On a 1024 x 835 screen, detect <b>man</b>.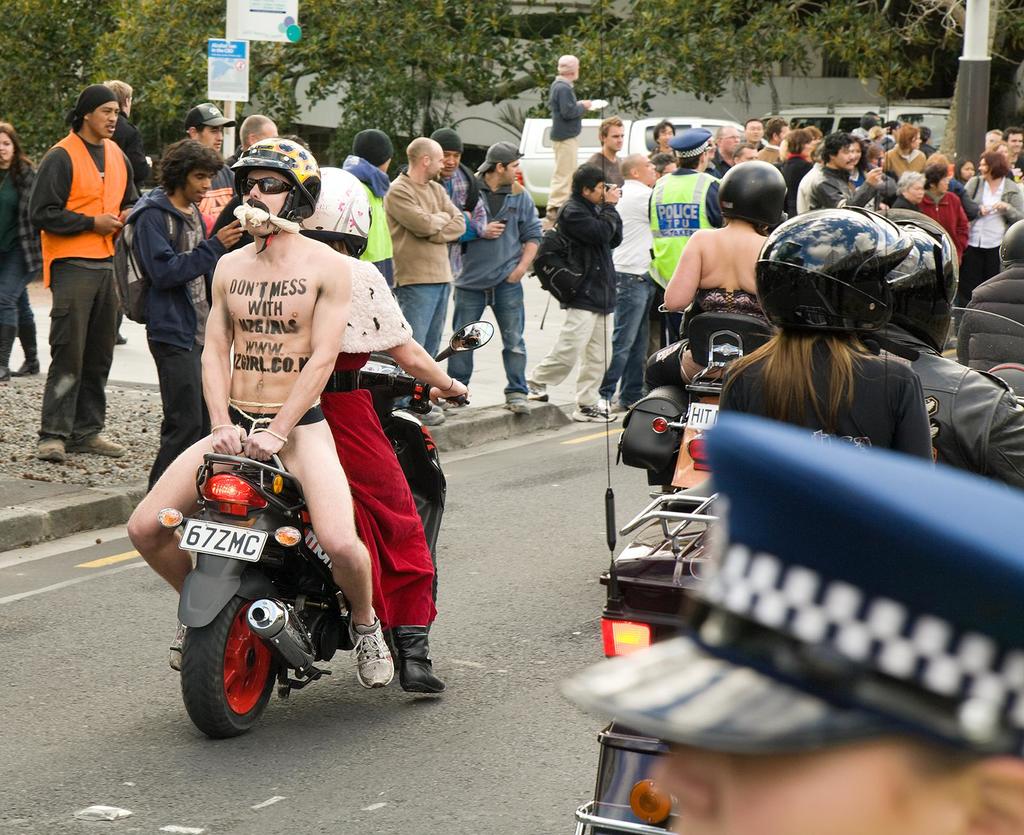
pyautogui.locateOnScreen(119, 142, 251, 498).
